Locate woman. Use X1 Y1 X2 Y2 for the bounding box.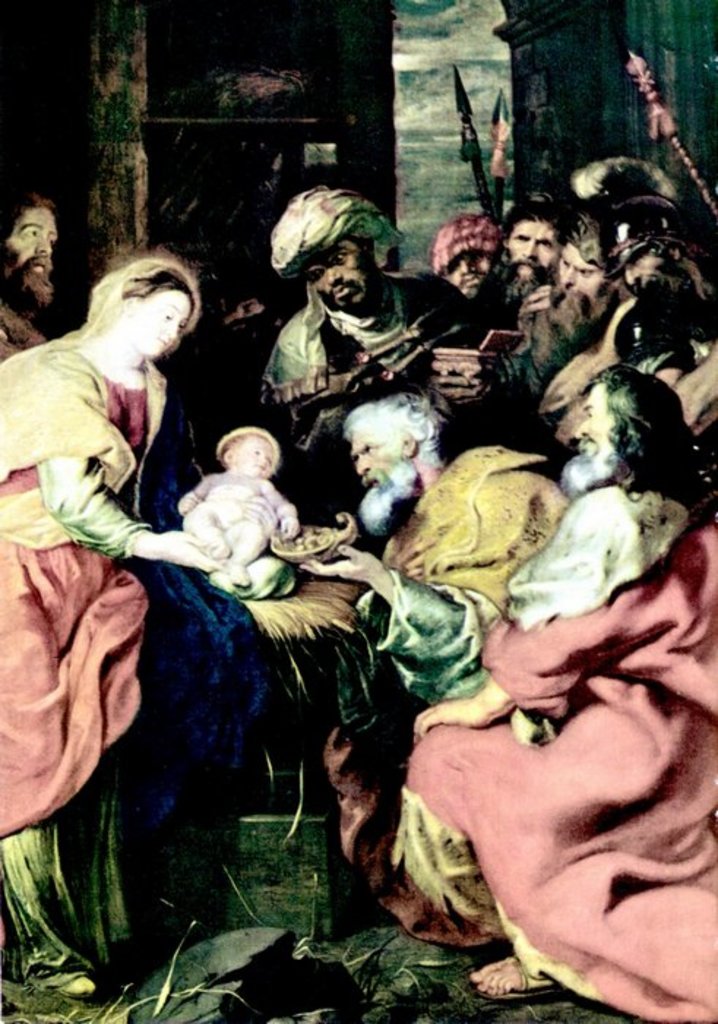
19 256 235 903.
